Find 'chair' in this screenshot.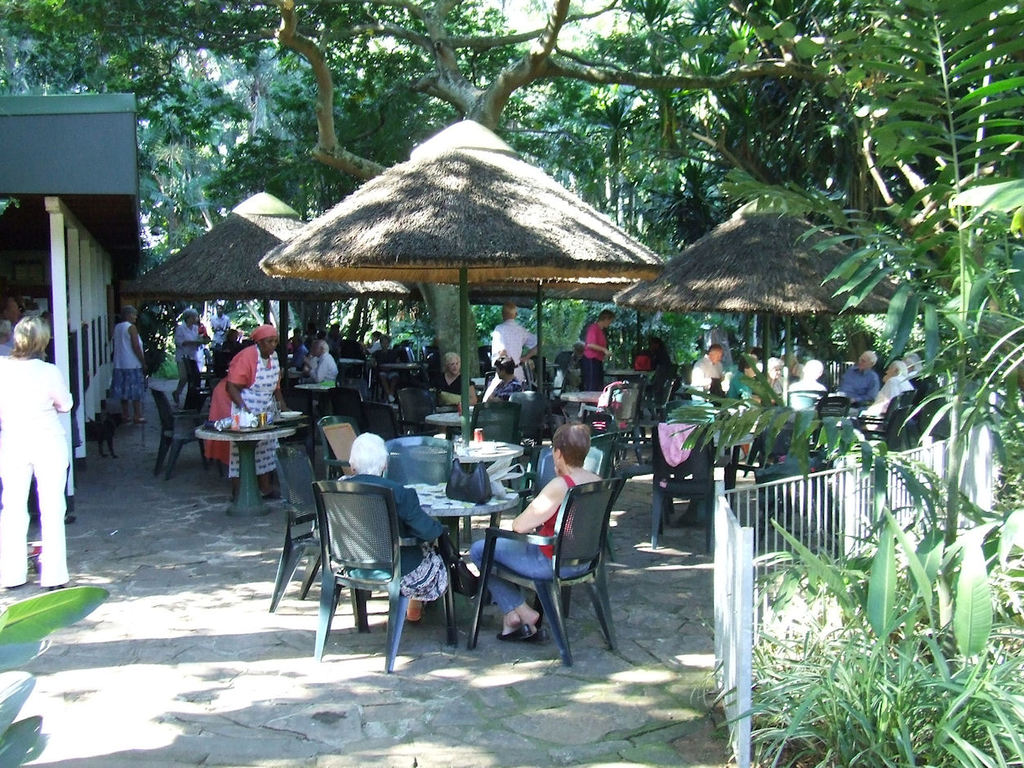
The bounding box for 'chair' is crop(149, 382, 208, 480).
